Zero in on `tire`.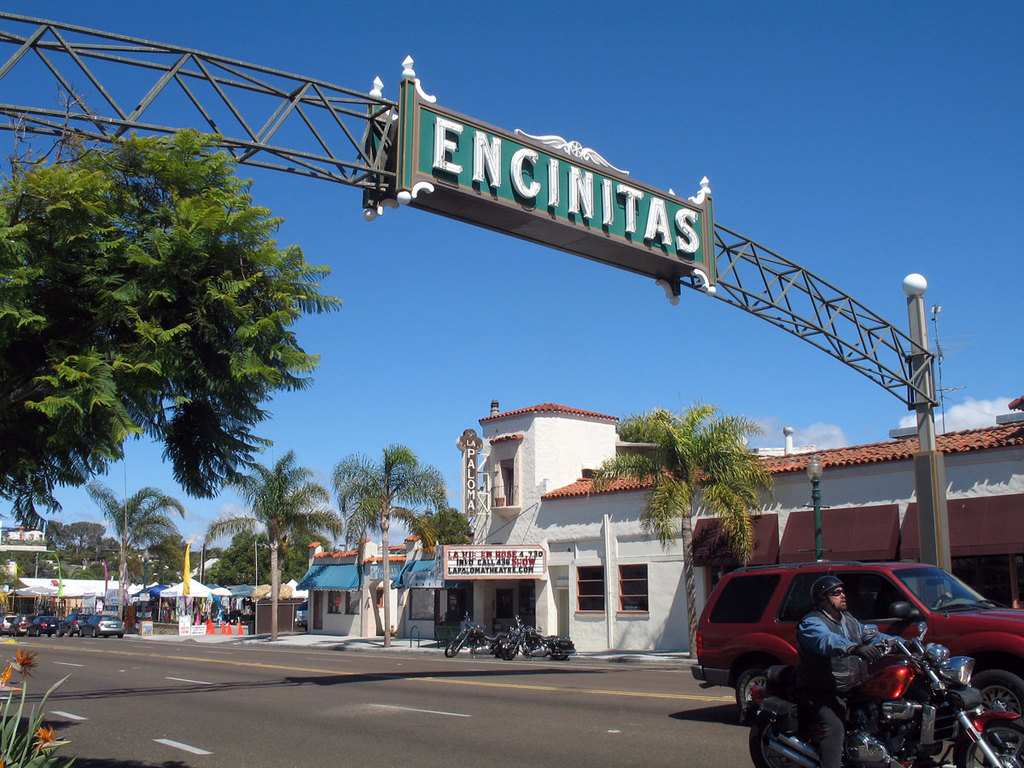
Zeroed in: {"left": 5, "top": 625, "right": 13, "bottom": 637}.
